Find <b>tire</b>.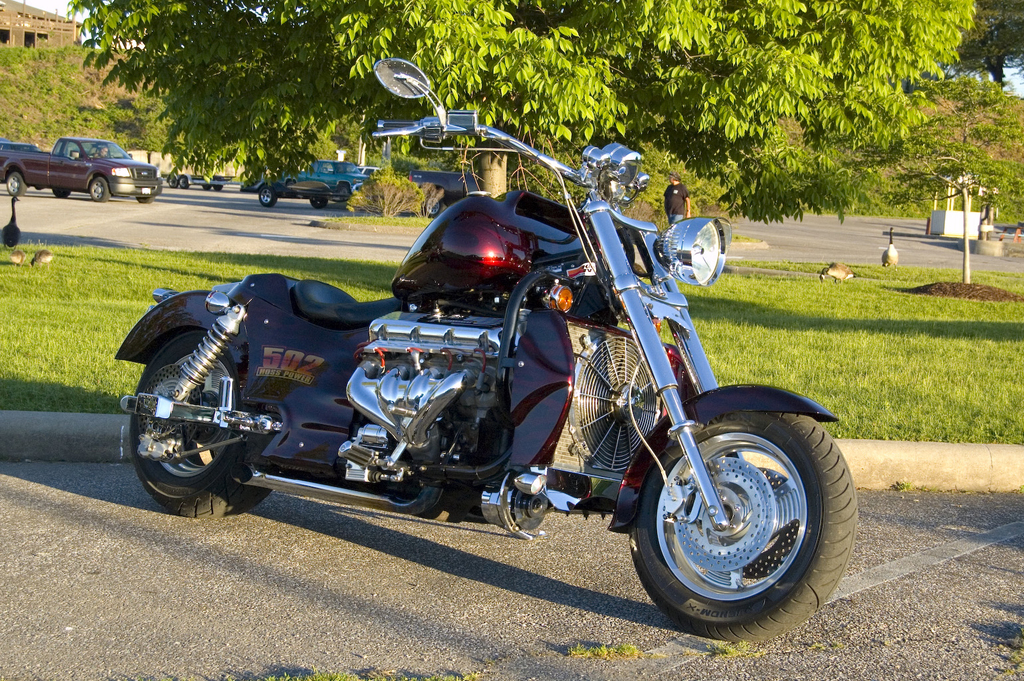
<region>167, 174, 177, 191</region>.
